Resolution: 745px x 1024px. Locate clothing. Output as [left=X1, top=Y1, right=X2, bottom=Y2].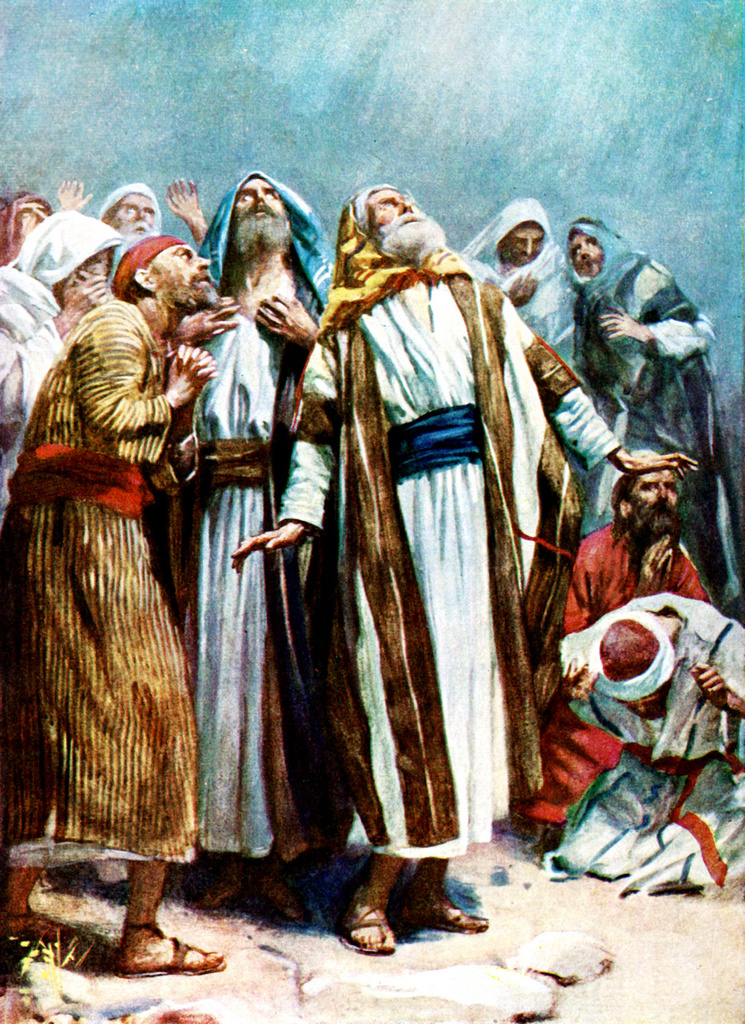
[left=457, top=200, right=555, bottom=332].
